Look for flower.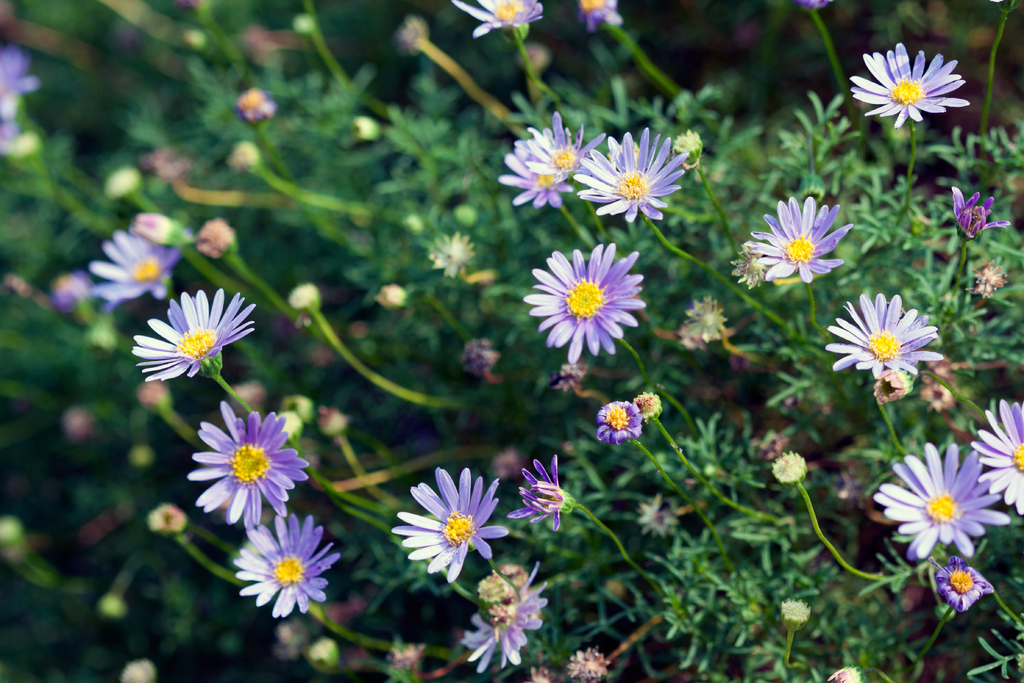
Found: bbox=[527, 114, 605, 182].
